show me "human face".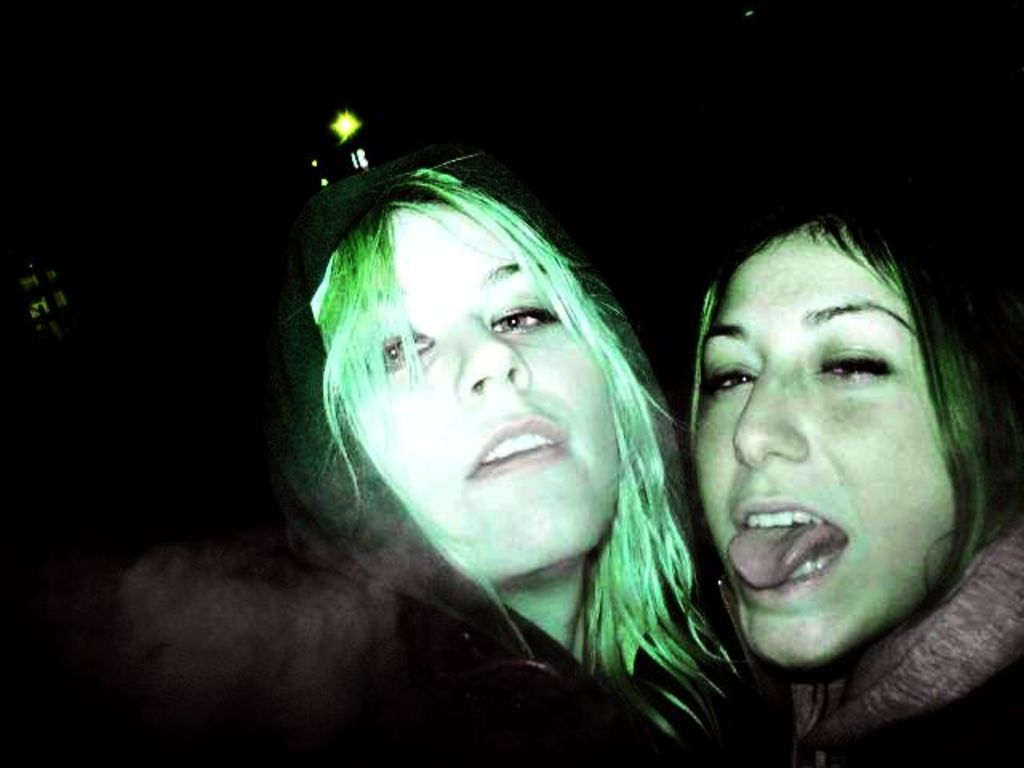
"human face" is here: (x1=310, y1=200, x2=616, y2=587).
